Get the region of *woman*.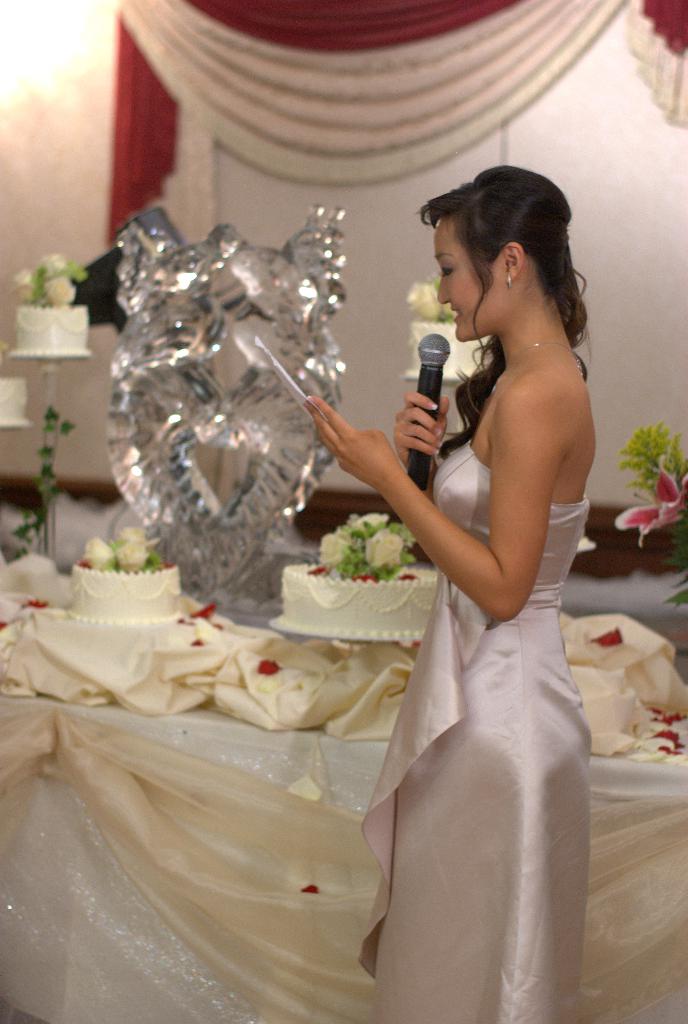
box=[316, 211, 625, 1023].
